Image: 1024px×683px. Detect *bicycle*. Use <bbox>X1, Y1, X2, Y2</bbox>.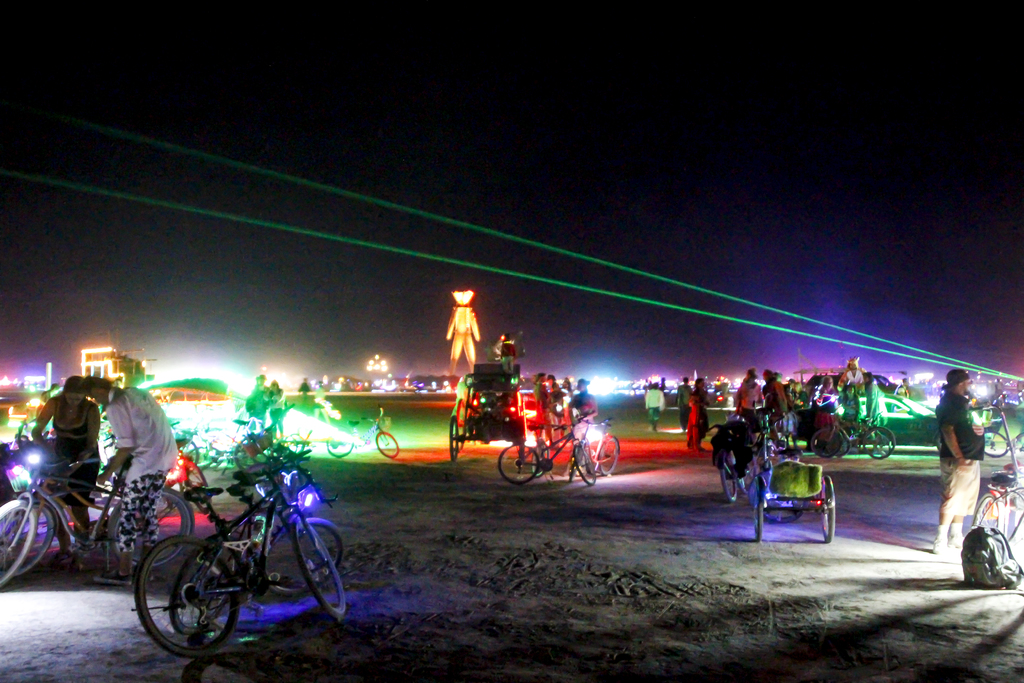
<bbox>970, 466, 1023, 564</bbox>.
